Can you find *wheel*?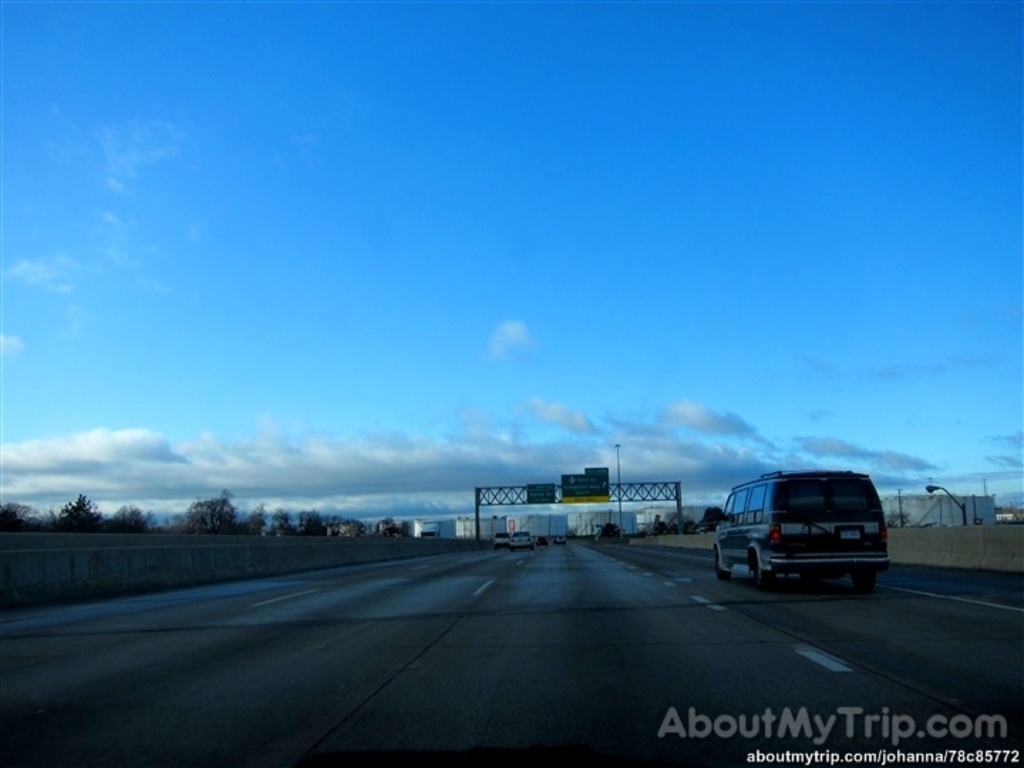
Yes, bounding box: bbox=[751, 555, 765, 587].
